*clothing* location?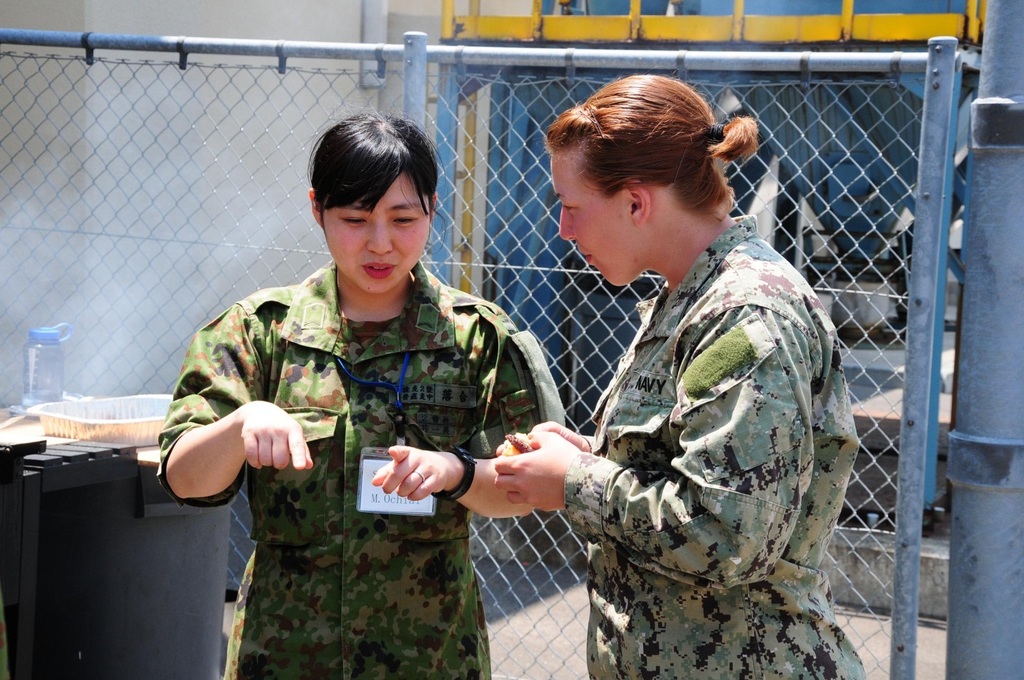
(155,261,566,677)
